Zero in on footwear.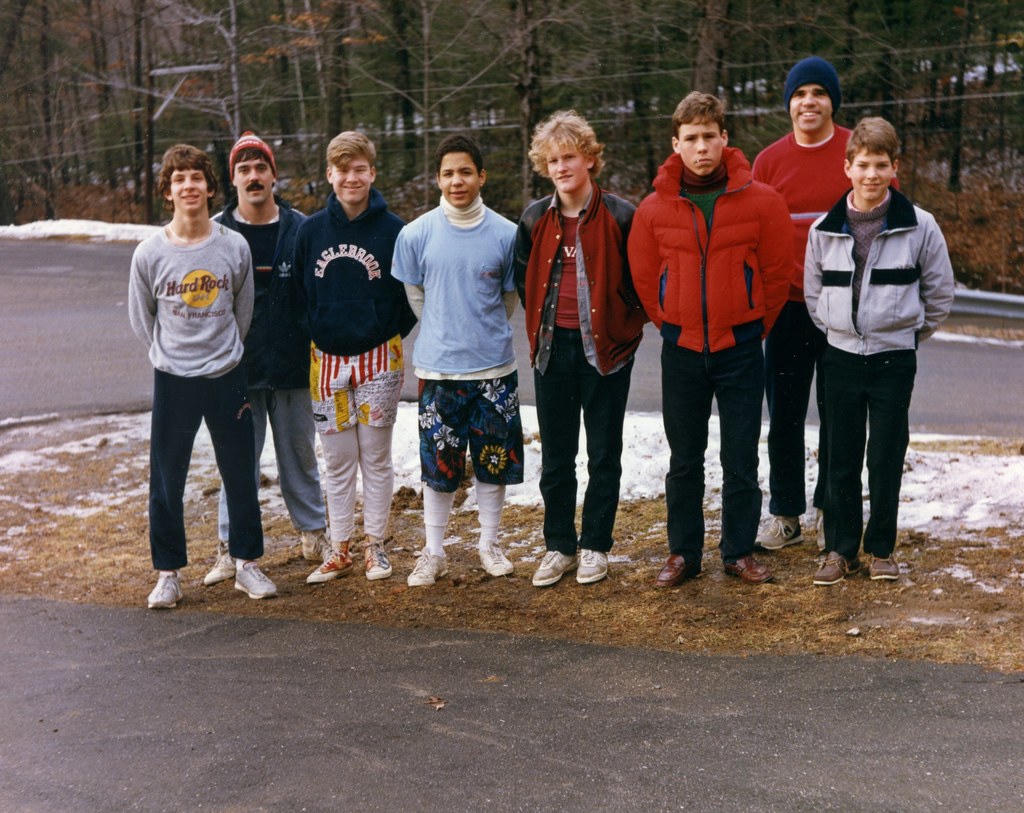
Zeroed in: <region>233, 560, 280, 600</region>.
